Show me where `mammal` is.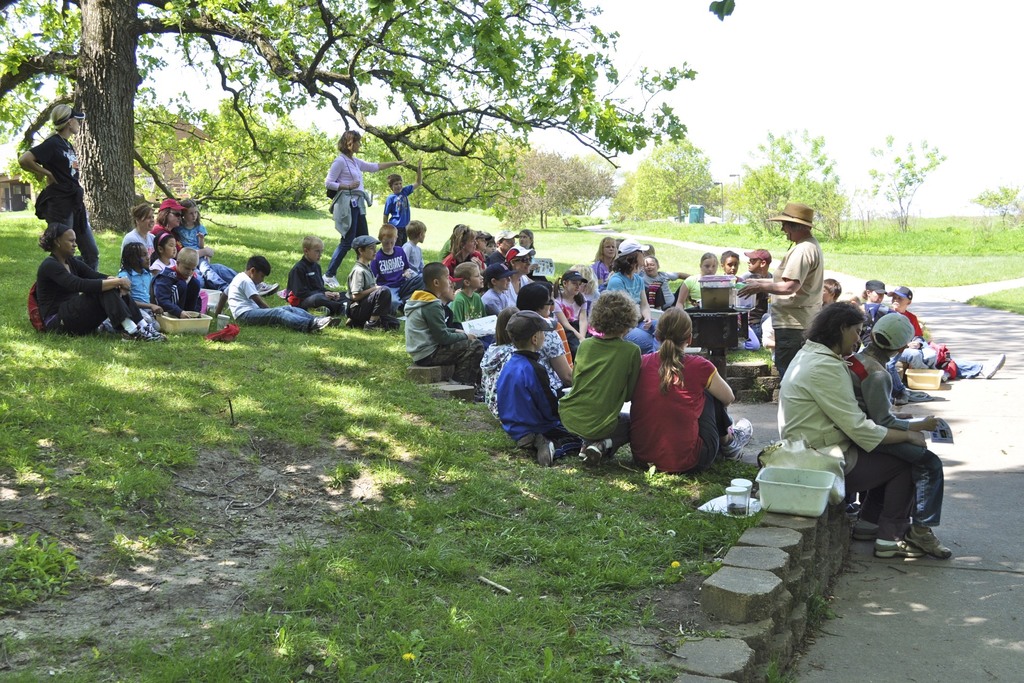
`mammal` is at bbox=(152, 241, 204, 315).
